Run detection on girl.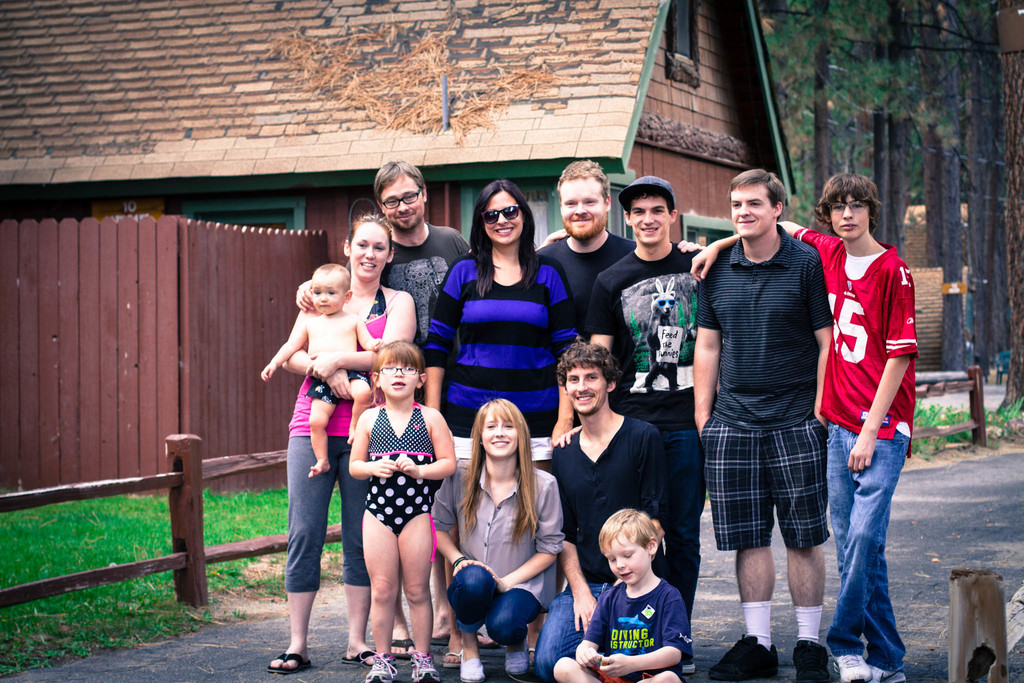
Result: x1=423, y1=398, x2=564, y2=678.
